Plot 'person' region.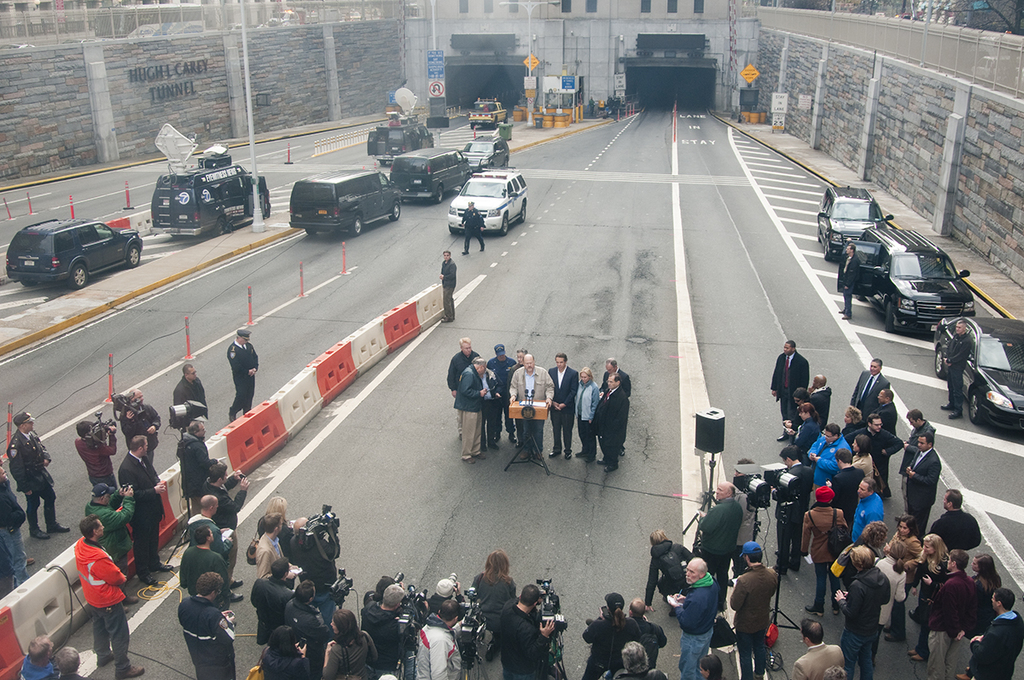
Plotted at BBox(259, 625, 309, 679).
